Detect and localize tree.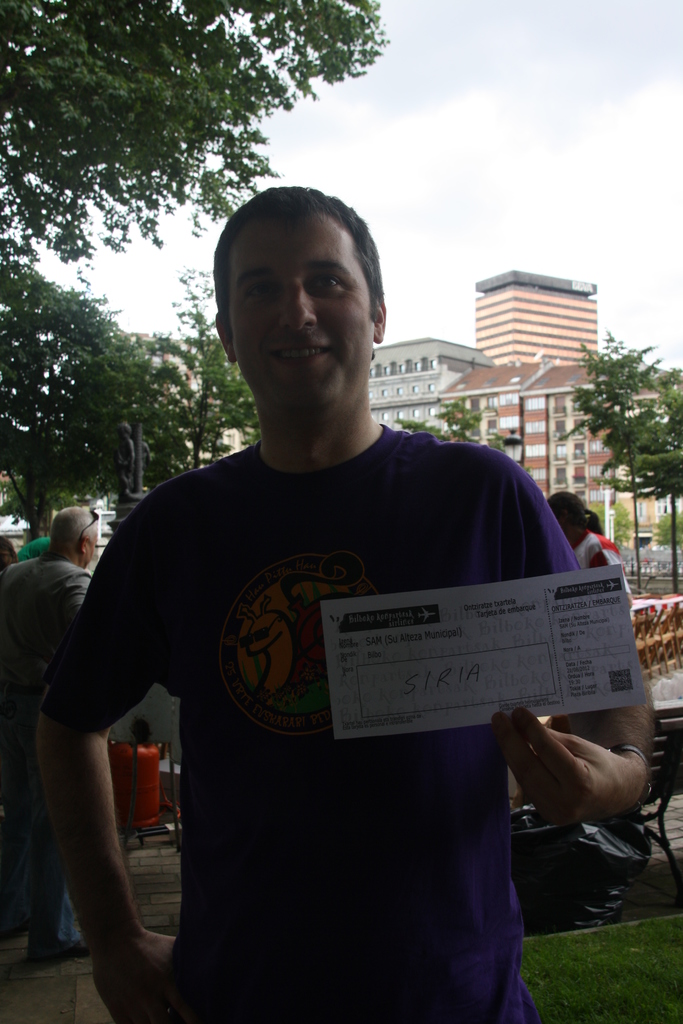
Localized at bbox=(632, 363, 682, 592).
